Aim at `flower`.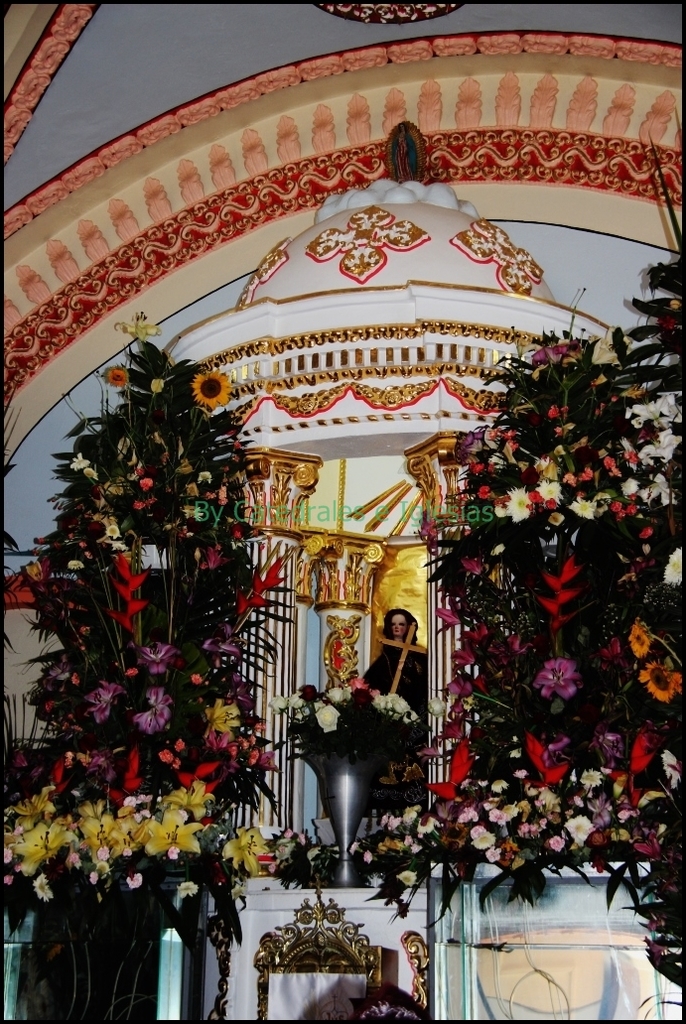
Aimed at 532:657:586:698.
